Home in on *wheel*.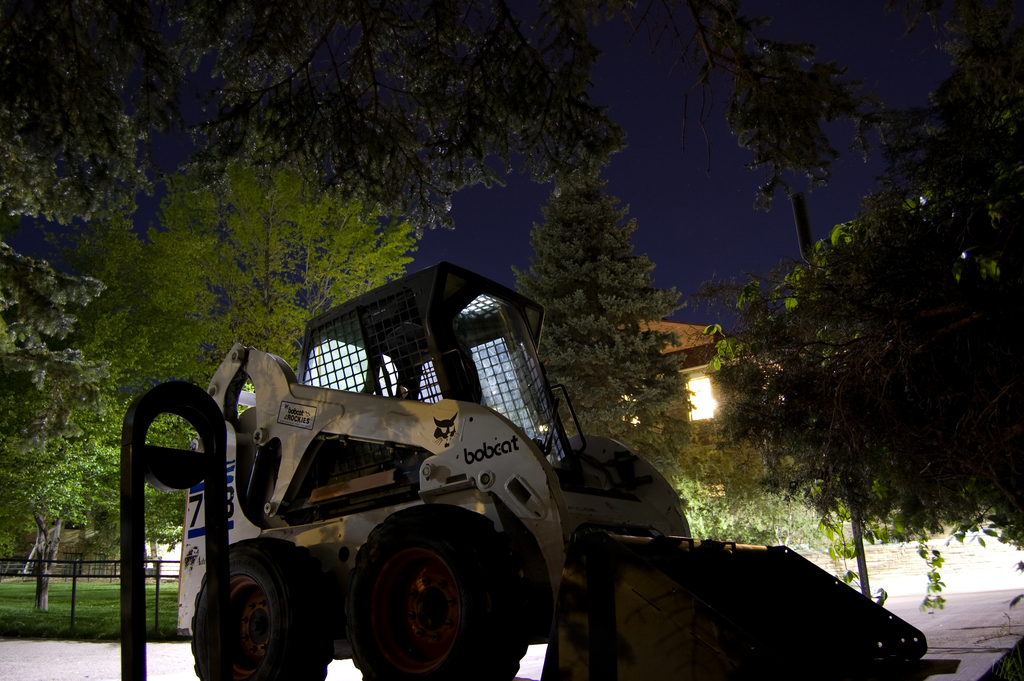
Homed in at 345 503 529 680.
